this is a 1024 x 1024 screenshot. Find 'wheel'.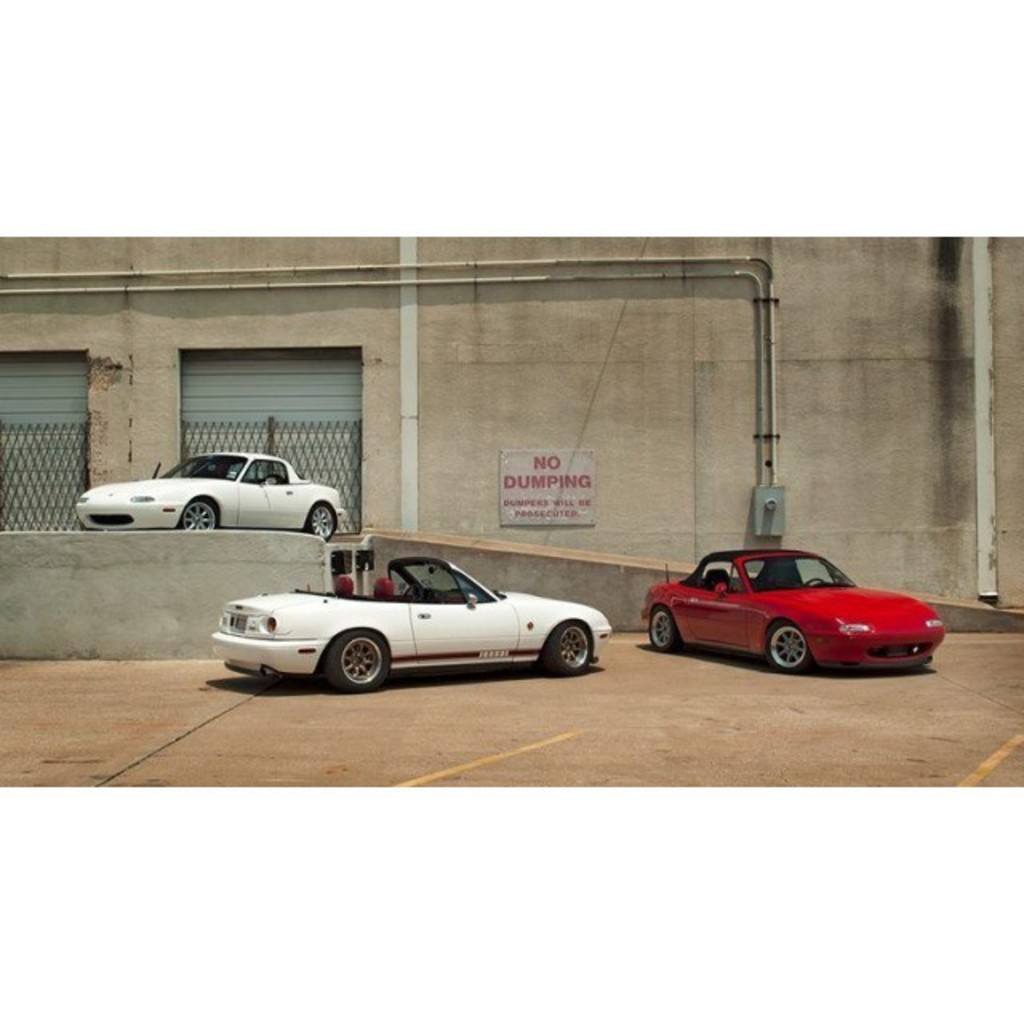
Bounding box: bbox(179, 496, 224, 533).
